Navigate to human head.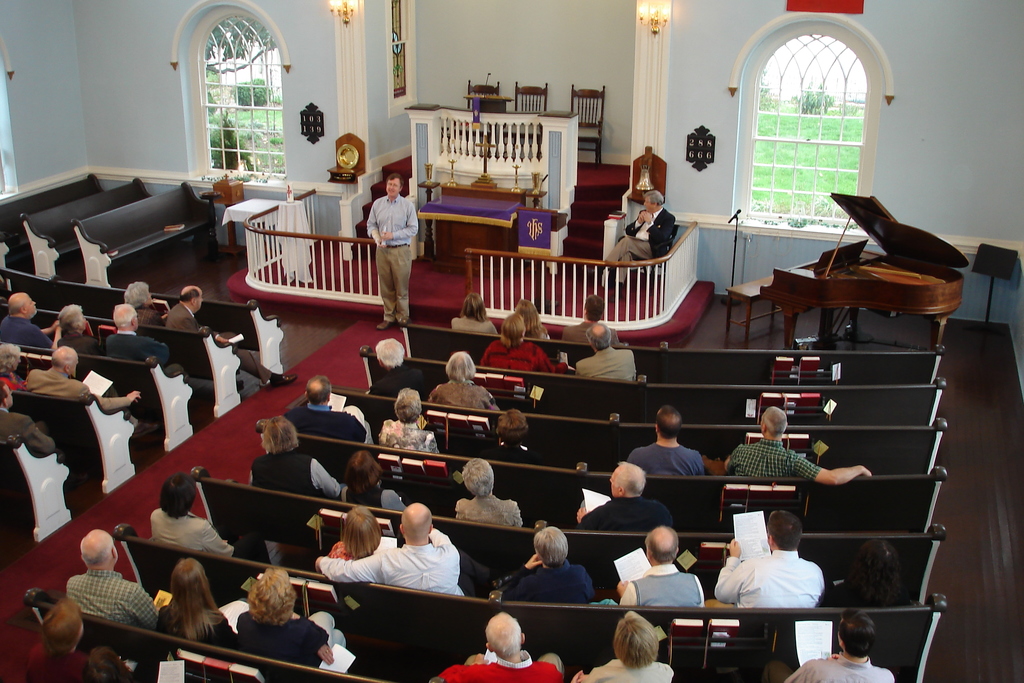
Navigation target: rect(395, 388, 422, 424).
